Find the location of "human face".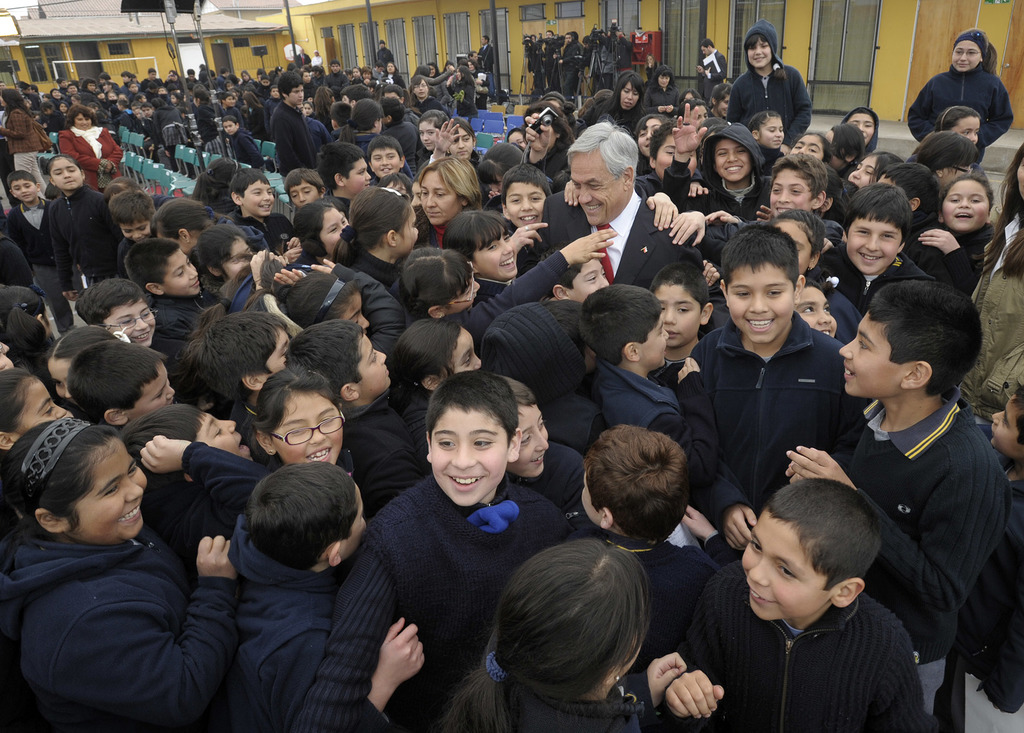
Location: (659, 73, 672, 87).
